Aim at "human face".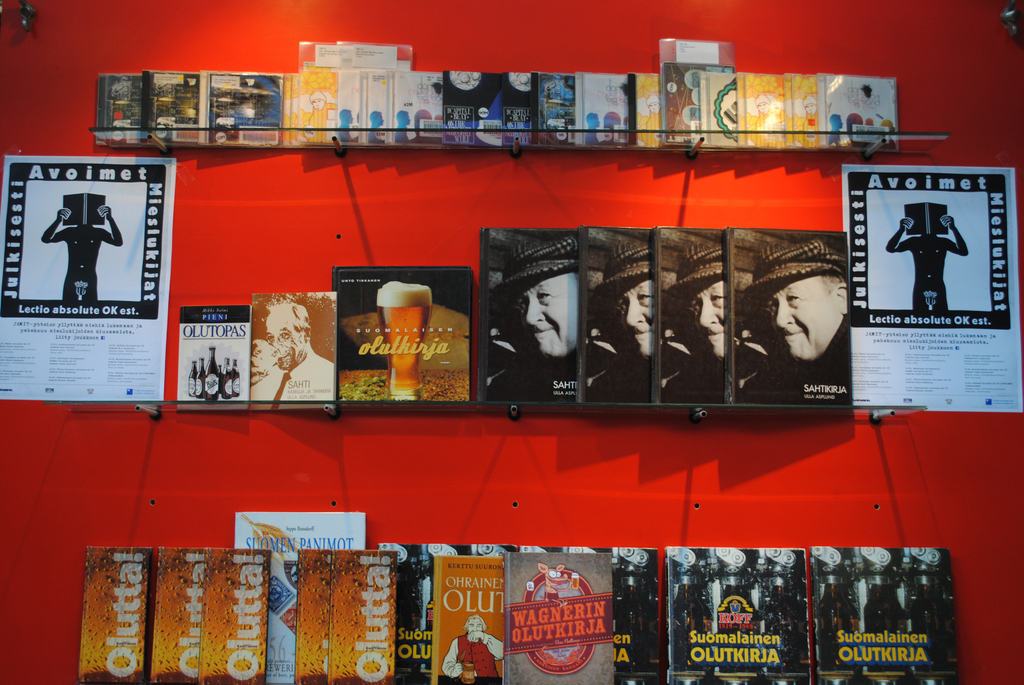
Aimed at <box>611,276,656,356</box>.
